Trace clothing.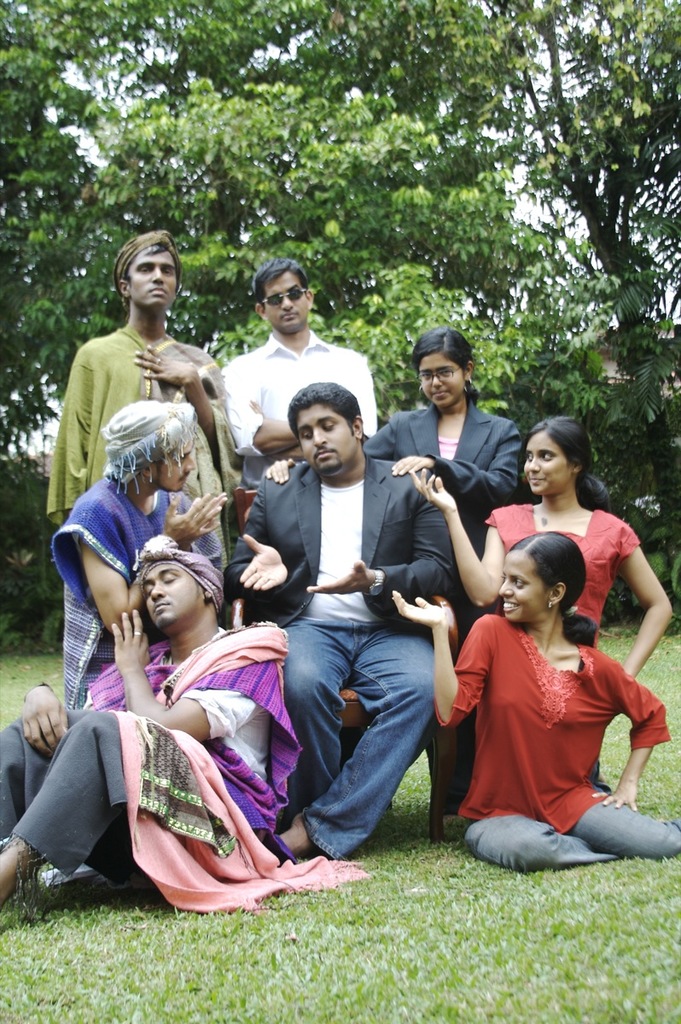
Traced to <region>38, 316, 234, 542</region>.
